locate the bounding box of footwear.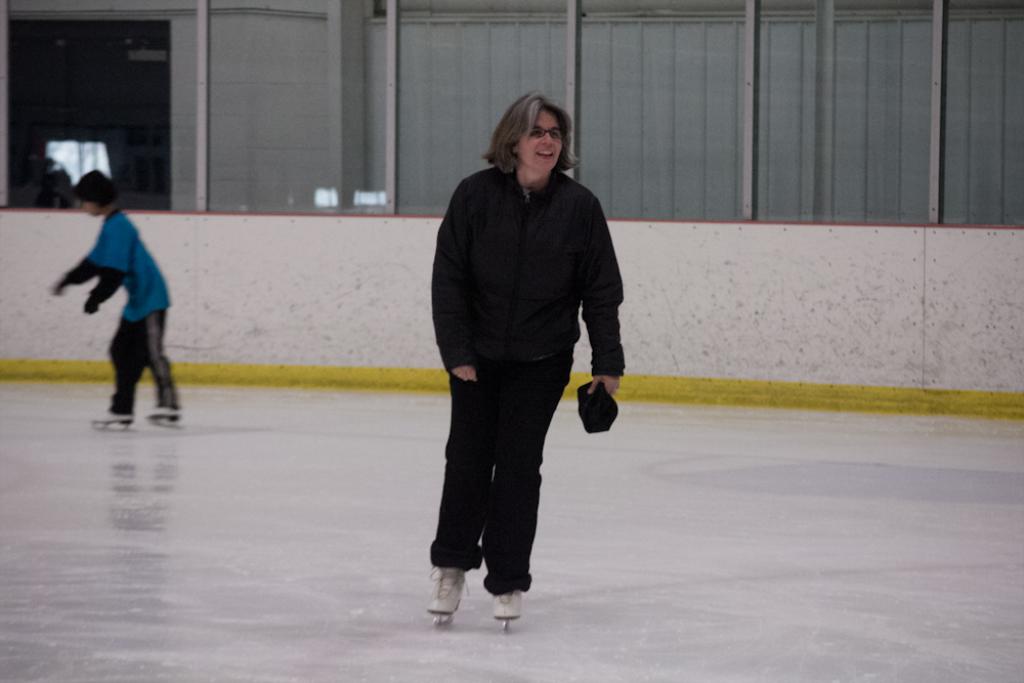
Bounding box: Rect(93, 412, 133, 422).
